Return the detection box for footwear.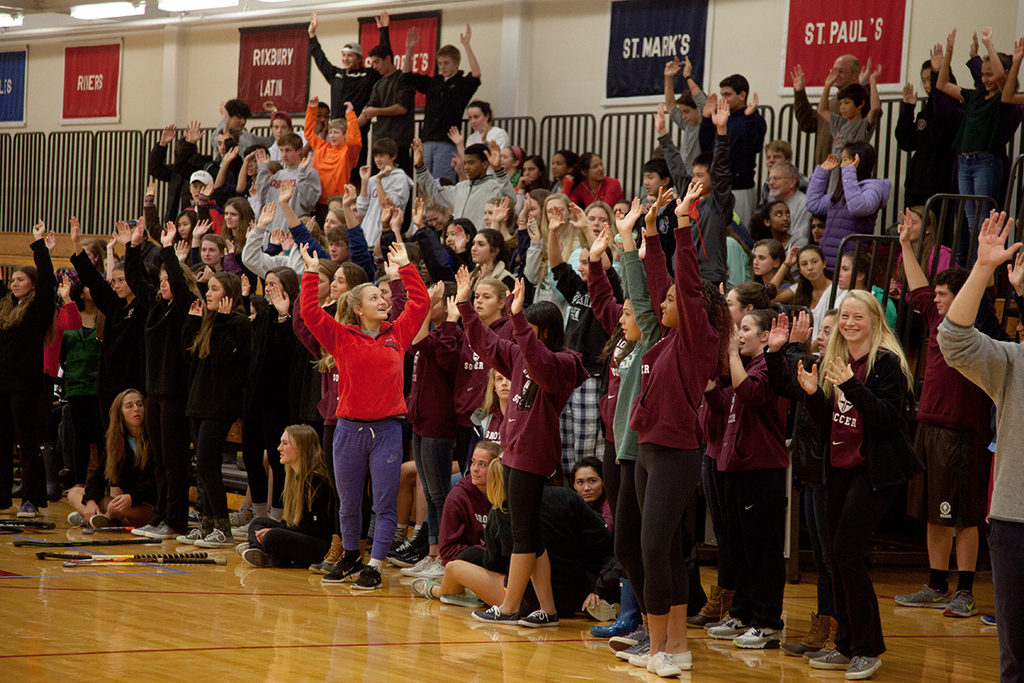
pyautogui.locateOnScreen(399, 556, 425, 577).
